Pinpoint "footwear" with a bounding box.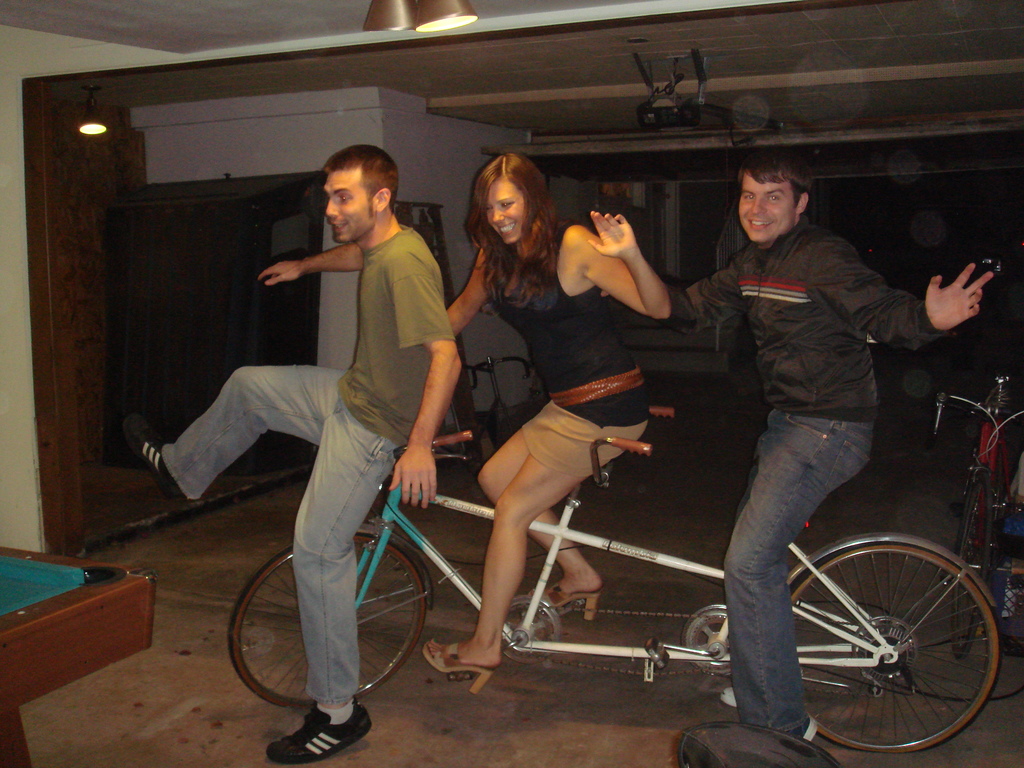
523/585/602/621.
